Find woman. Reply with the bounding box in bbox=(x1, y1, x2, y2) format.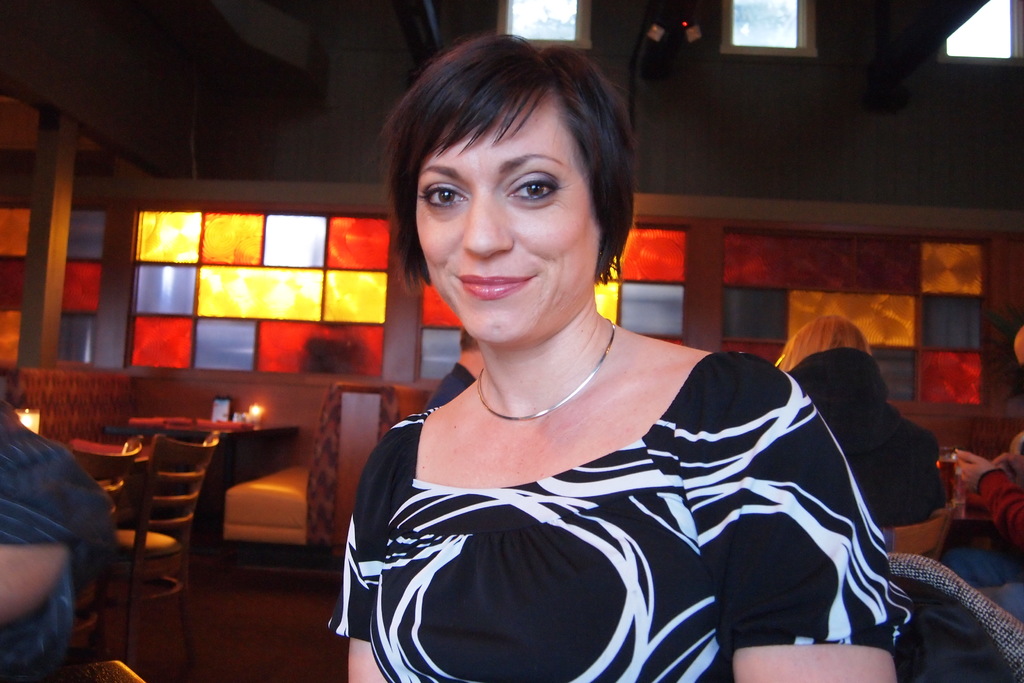
bbox=(335, 37, 895, 682).
